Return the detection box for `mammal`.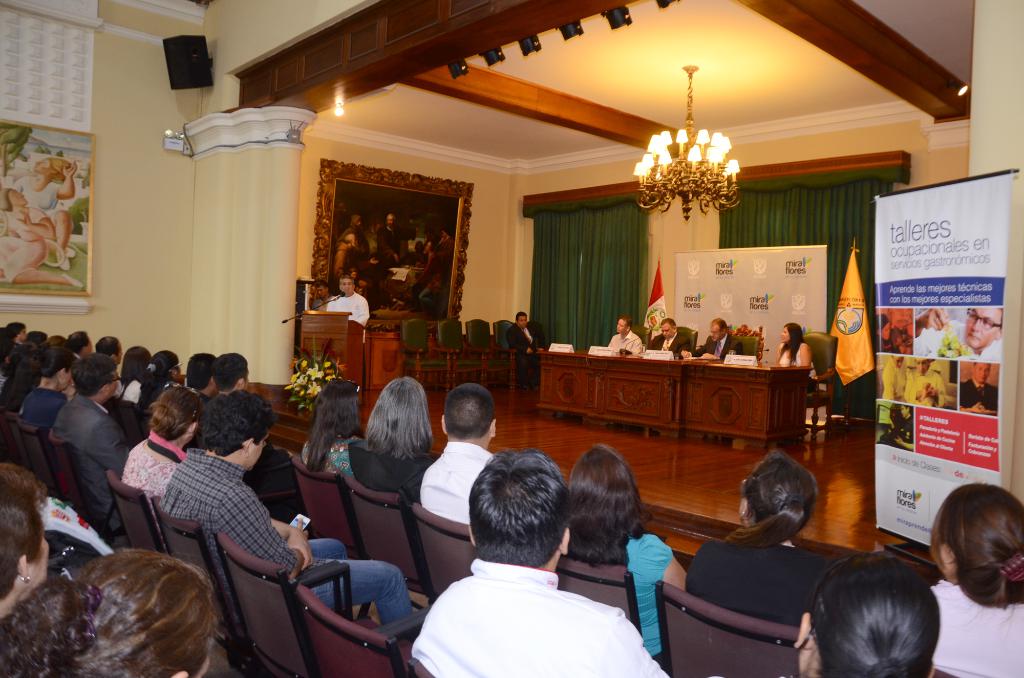
box(26, 343, 77, 433).
